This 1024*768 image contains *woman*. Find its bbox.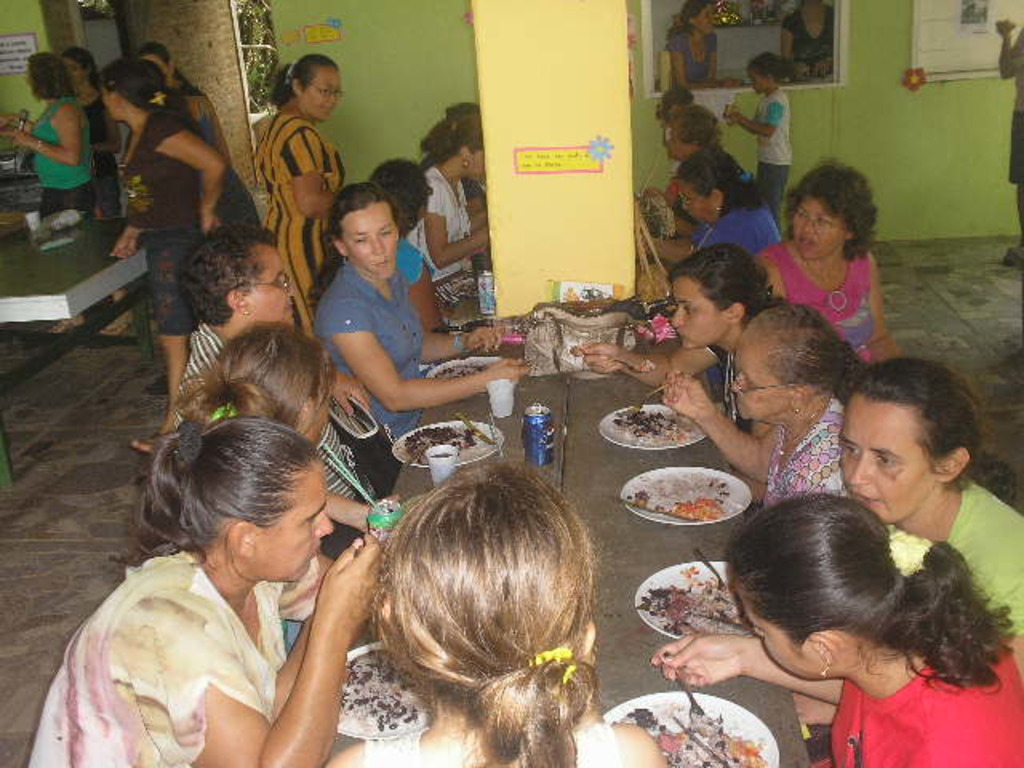
bbox=[330, 462, 662, 766].
